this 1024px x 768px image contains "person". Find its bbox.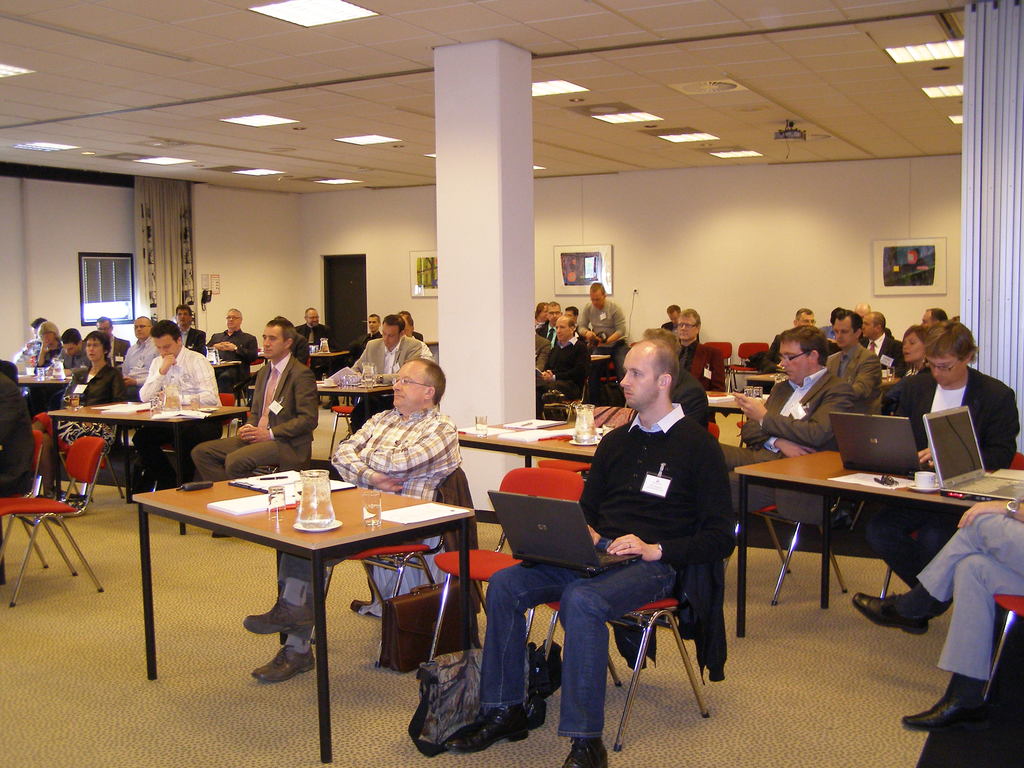
BBox(584, 282, 625, 375).
